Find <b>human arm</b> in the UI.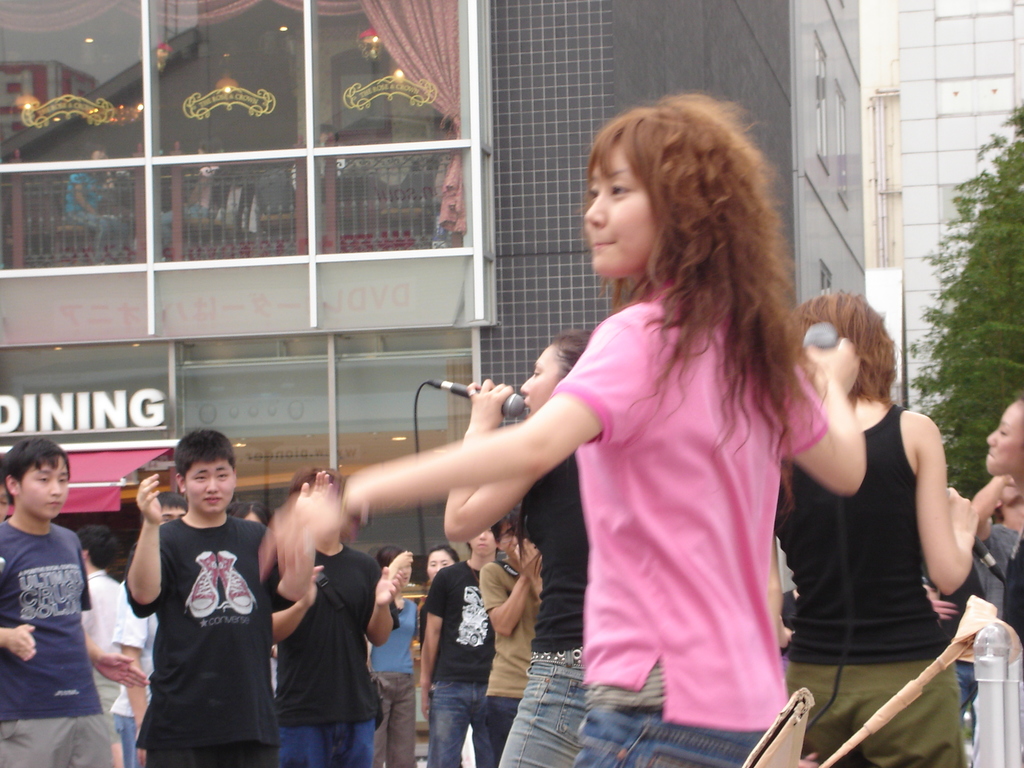
UI element at 486 550 547 637.
